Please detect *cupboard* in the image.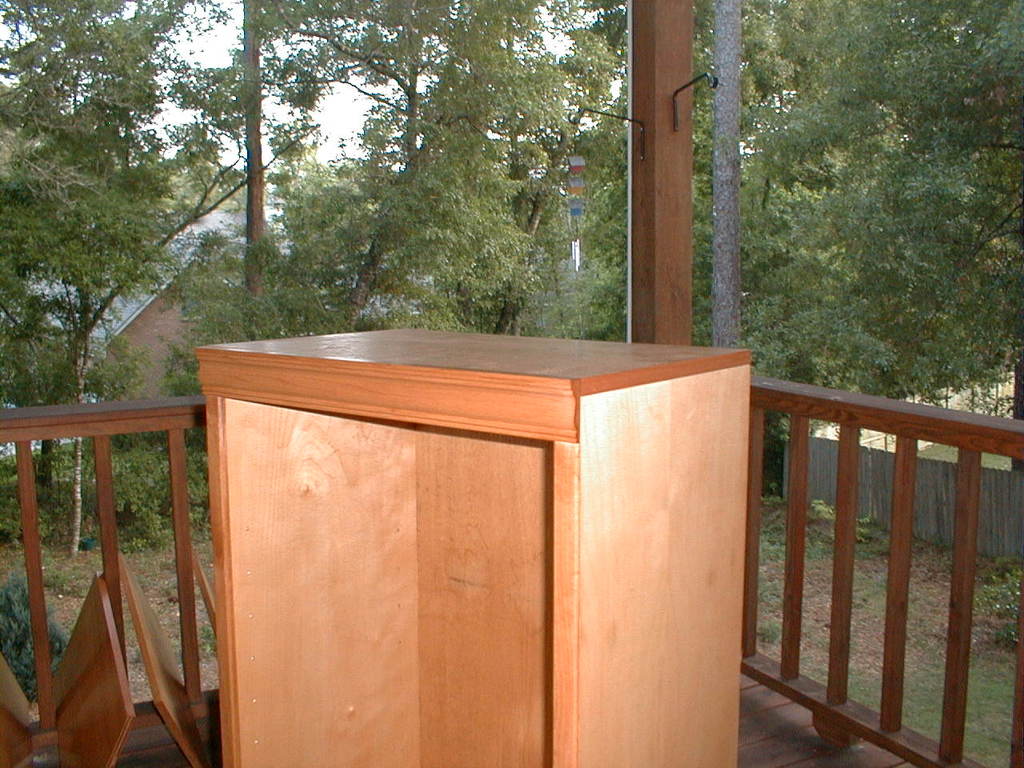
l=193, t=366, r=768, b=748.
